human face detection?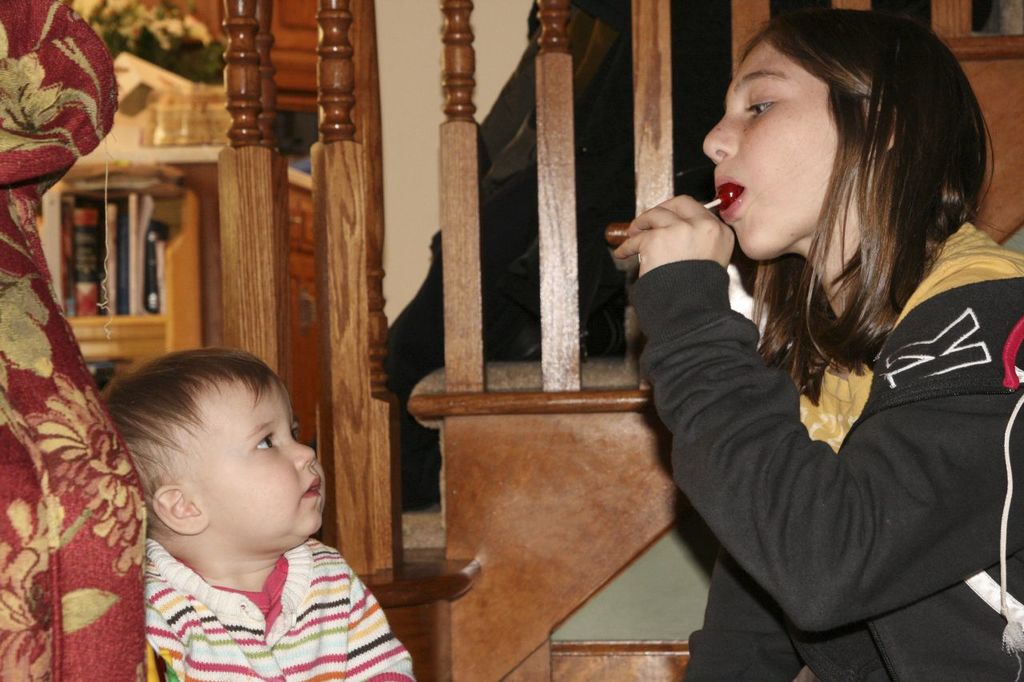
[702, 31, 842, 262]
